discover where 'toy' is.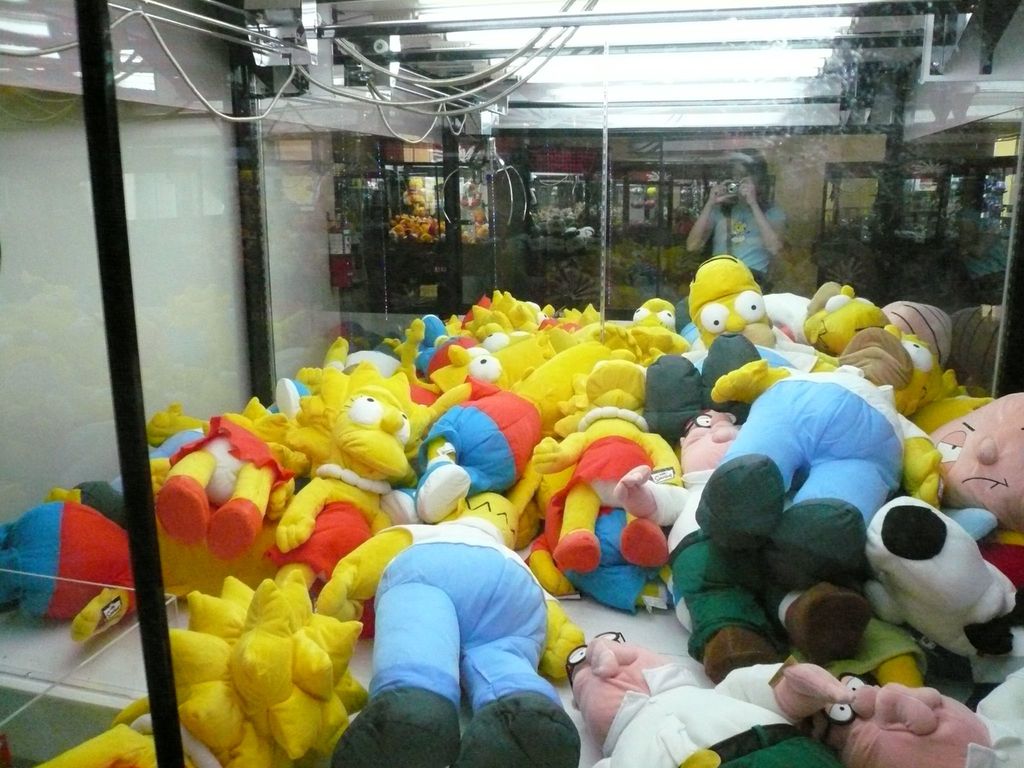
Discovered at region(702, 317, 959, 595).
